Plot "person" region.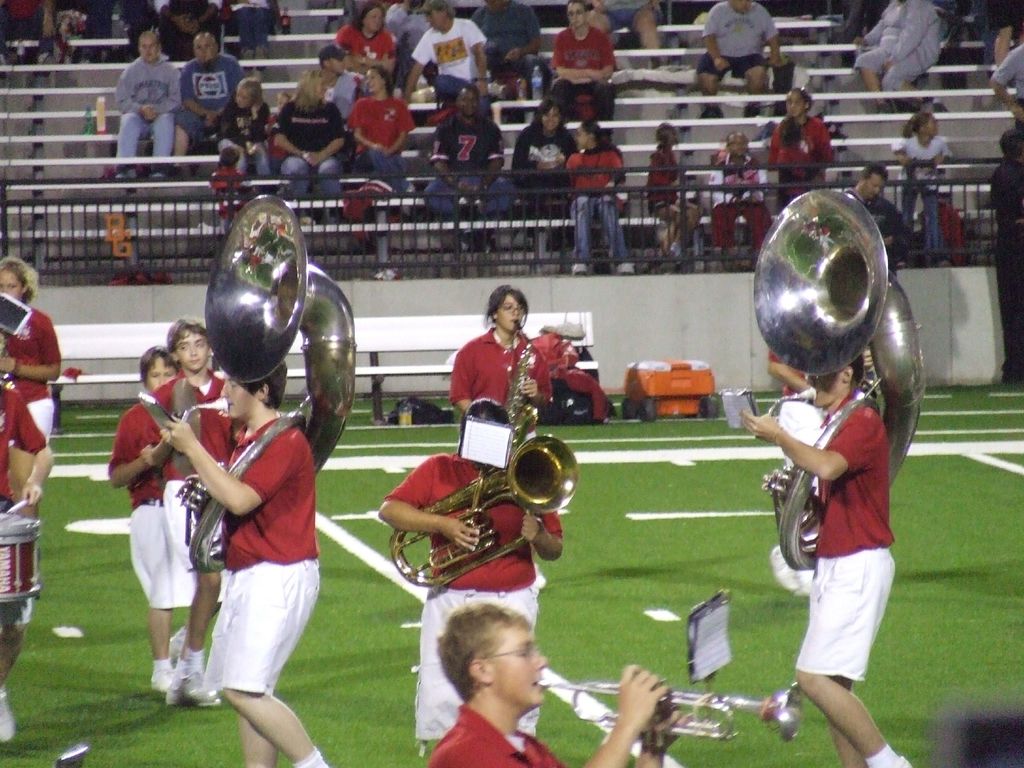
Plotted at <region>458, 287, 580, 435</region>.
